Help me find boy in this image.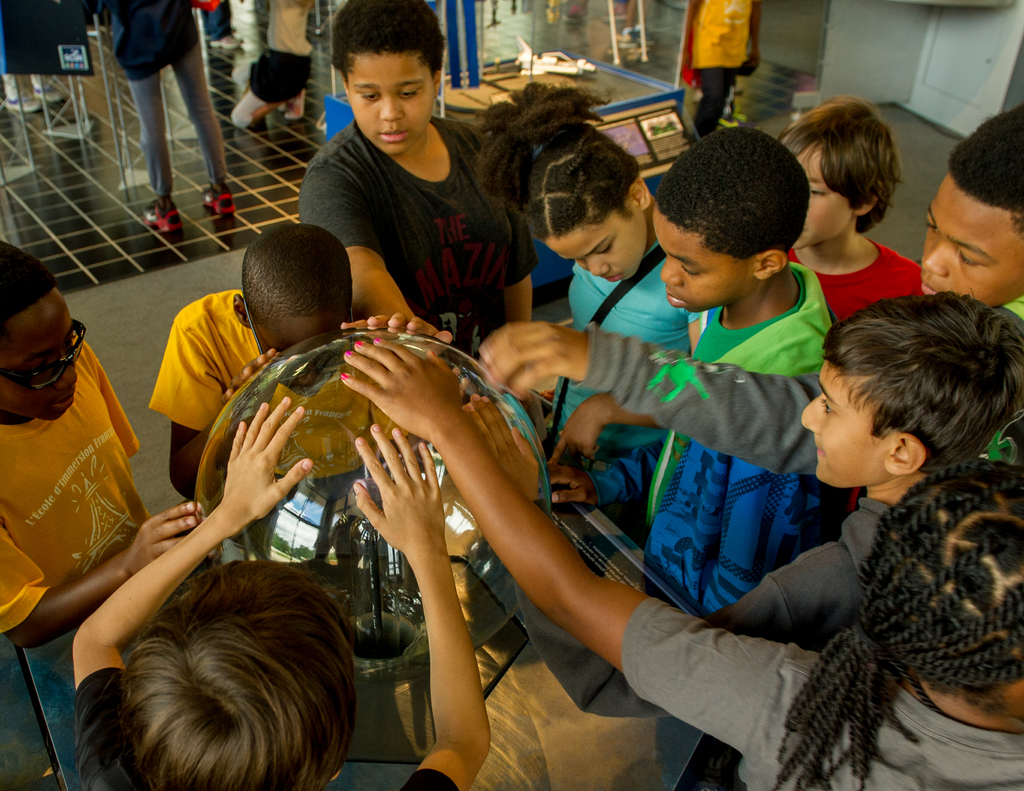
Found it: {"x1": 548, "y1": 127, "x2": 847, "y2": 623}.
